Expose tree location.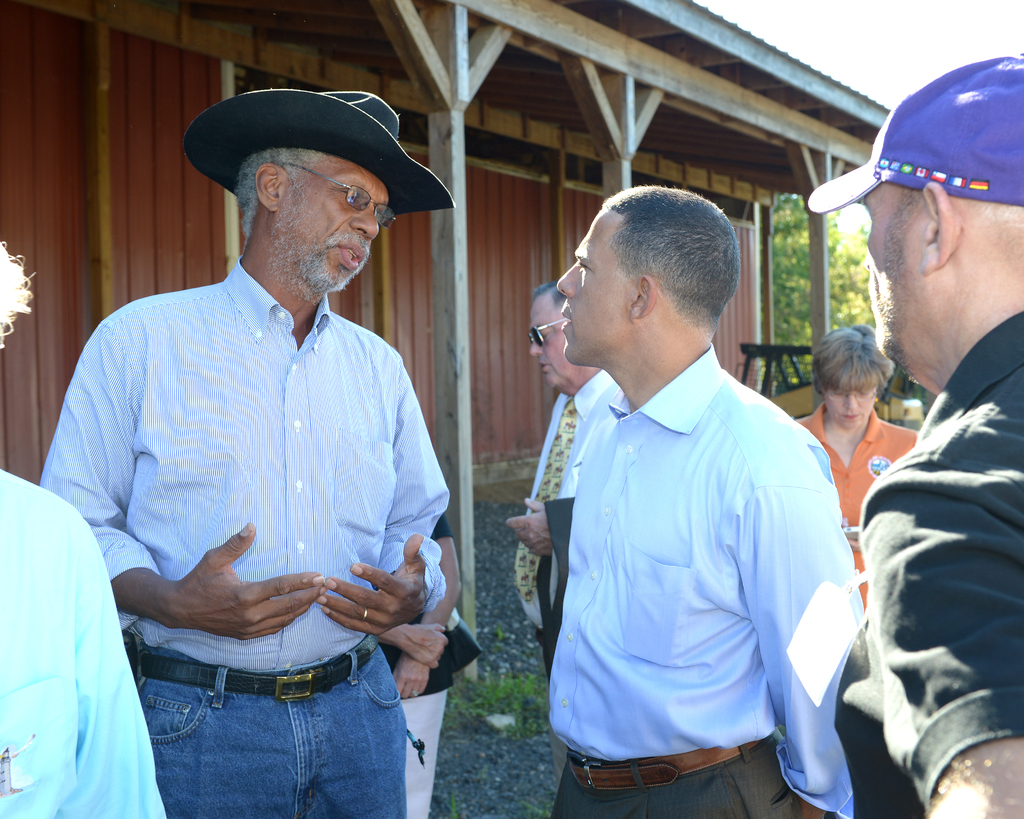
Exposed at x1=766, y1=192, x2=874, y2=400.
